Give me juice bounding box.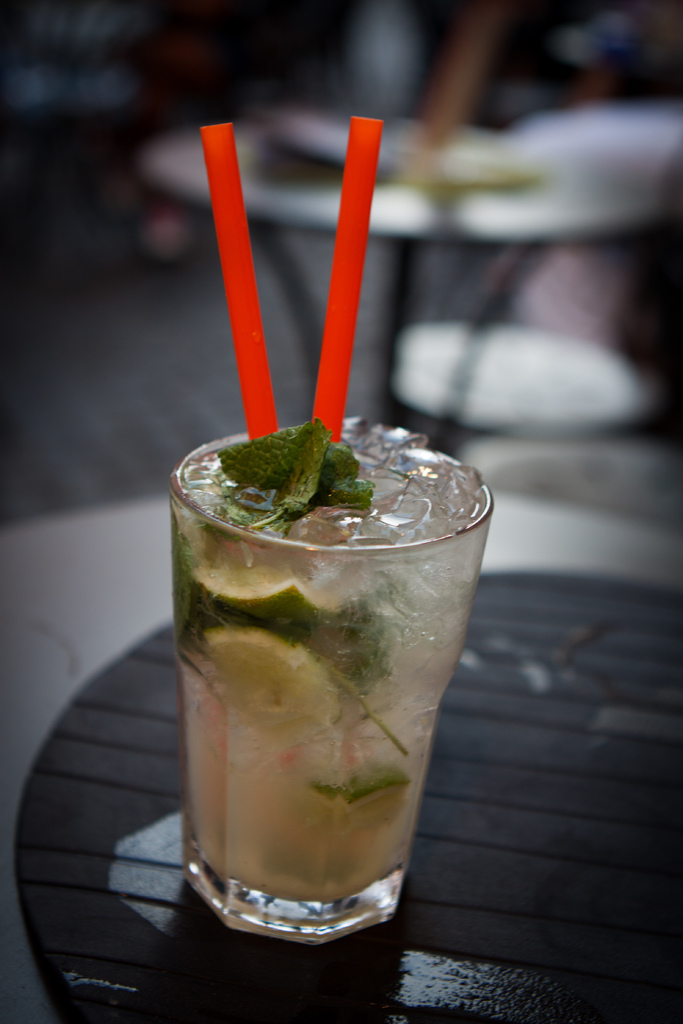
locate(161, 432, 498, 952).
